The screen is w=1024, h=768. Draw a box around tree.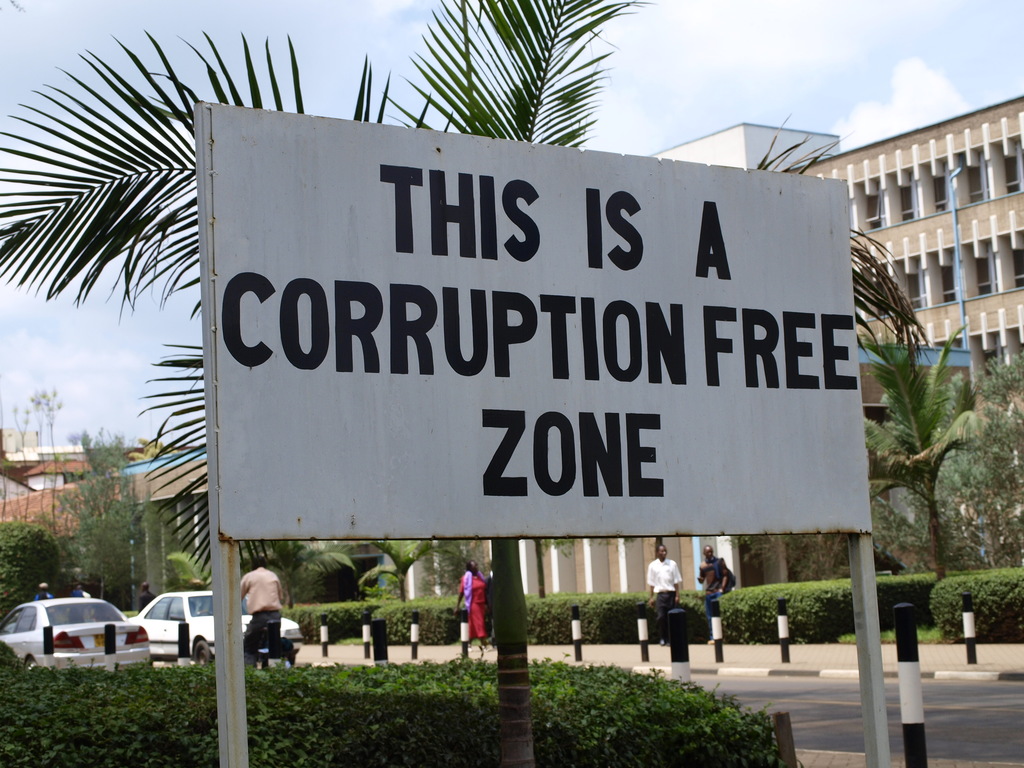
0,389,60,519.
